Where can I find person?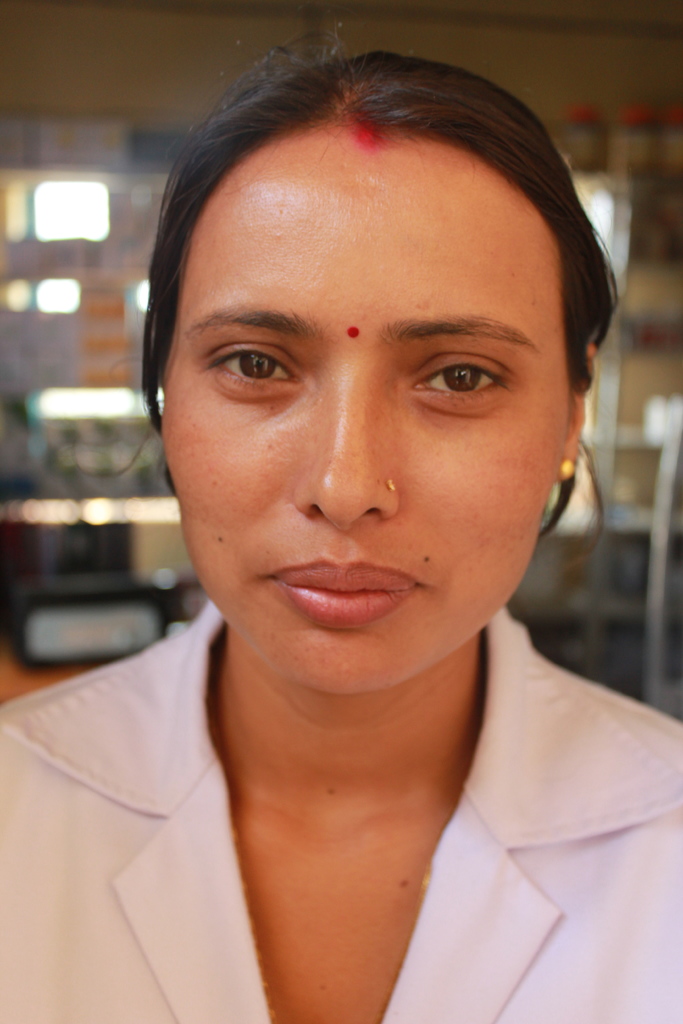
You can find it at 0 40 682 1023.
